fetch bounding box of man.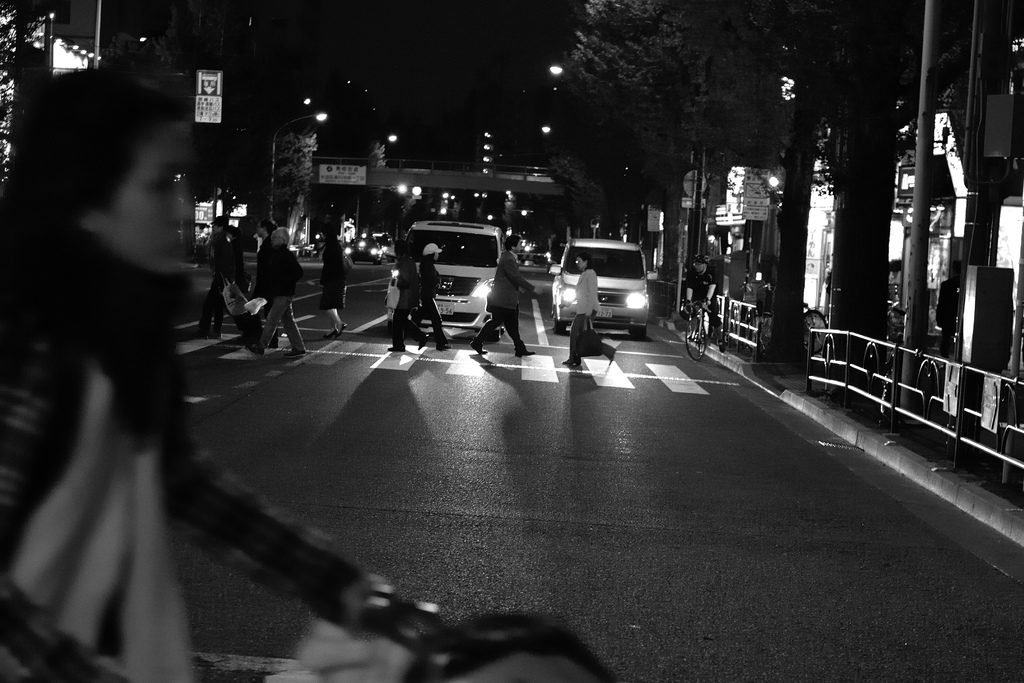
Bbox: 681, 255, 727, 353.
